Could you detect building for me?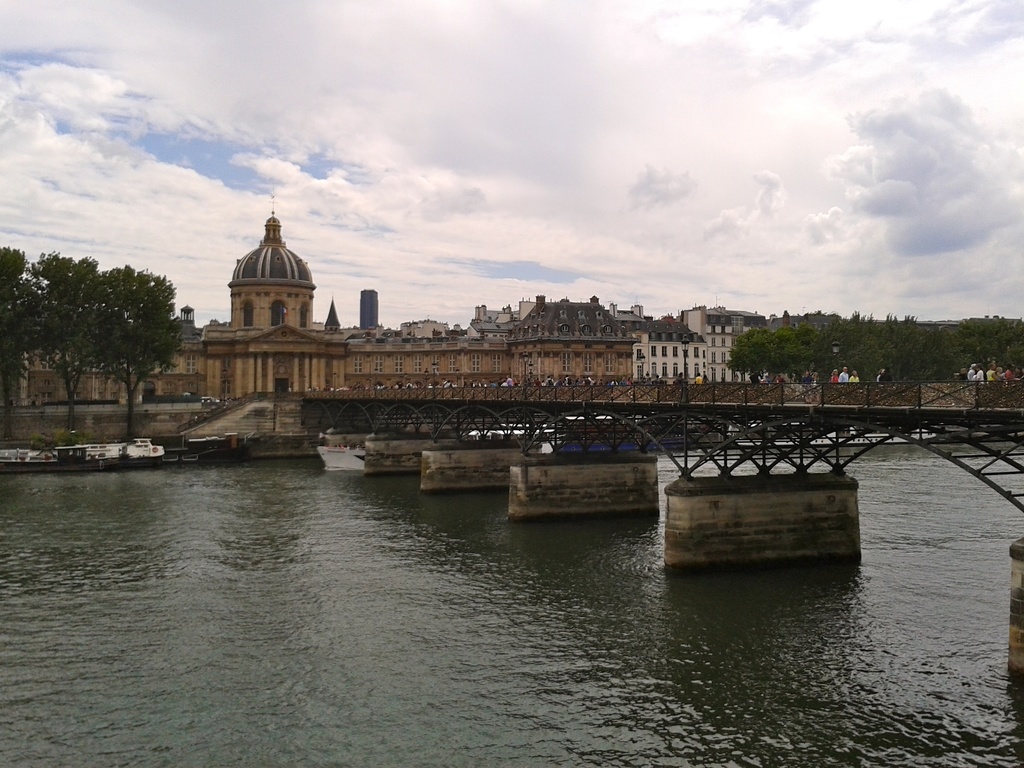
Detection result: bbox(687, 309, 732, 384).
